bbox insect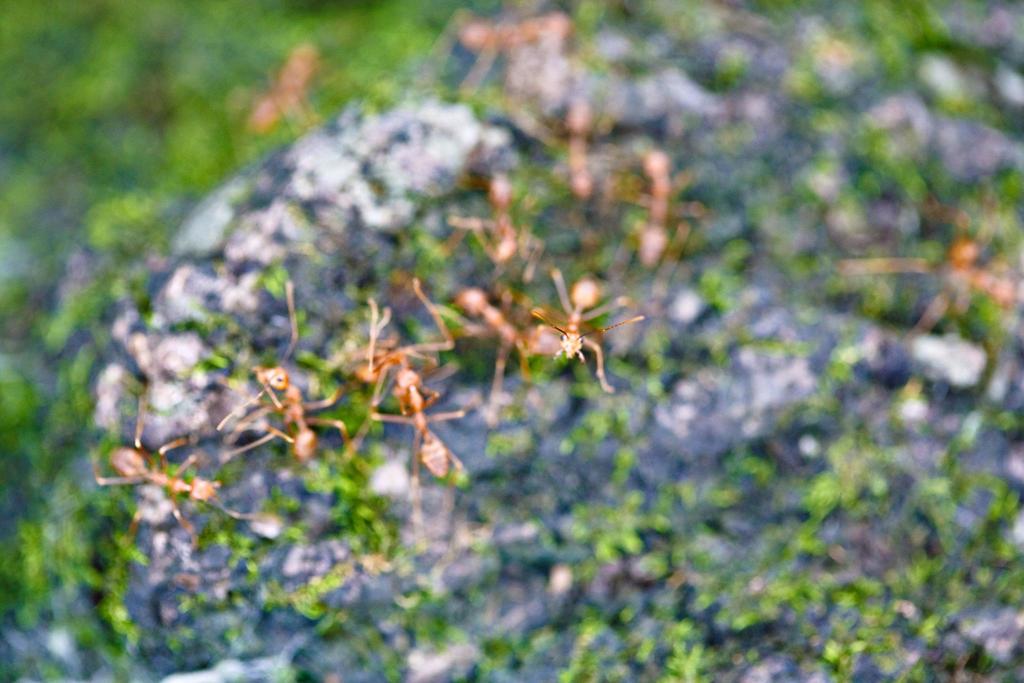
x1=531 y1=267 x2=646 y2=394
